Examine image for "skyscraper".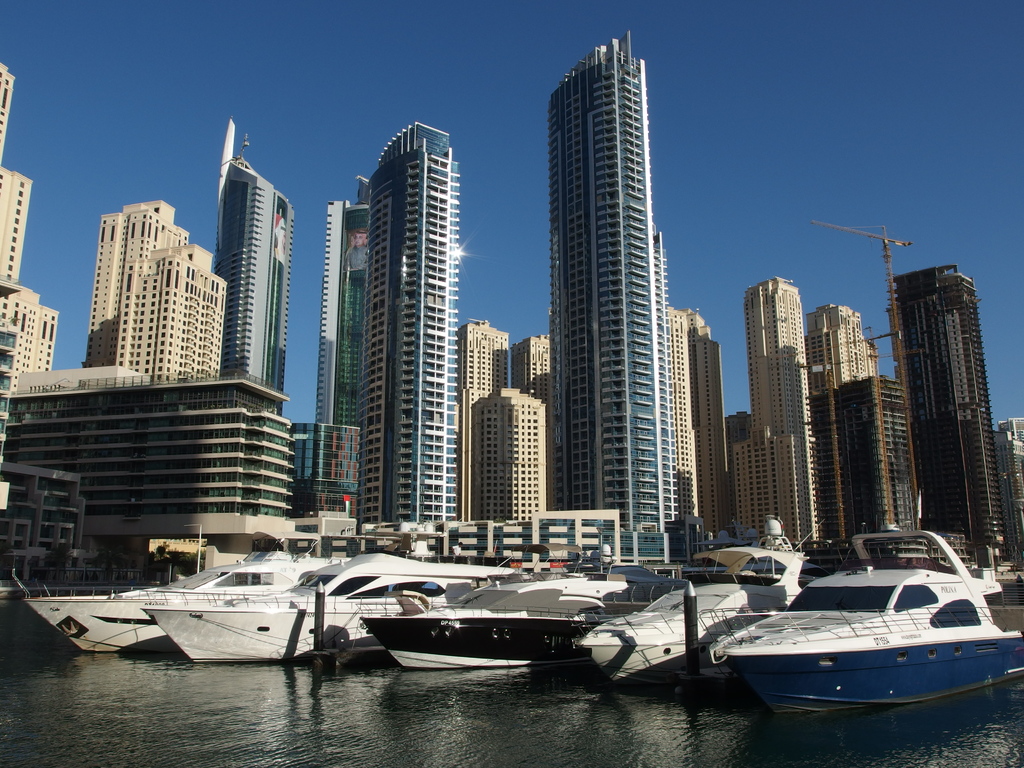
Examination result: (354,120,472,532).
